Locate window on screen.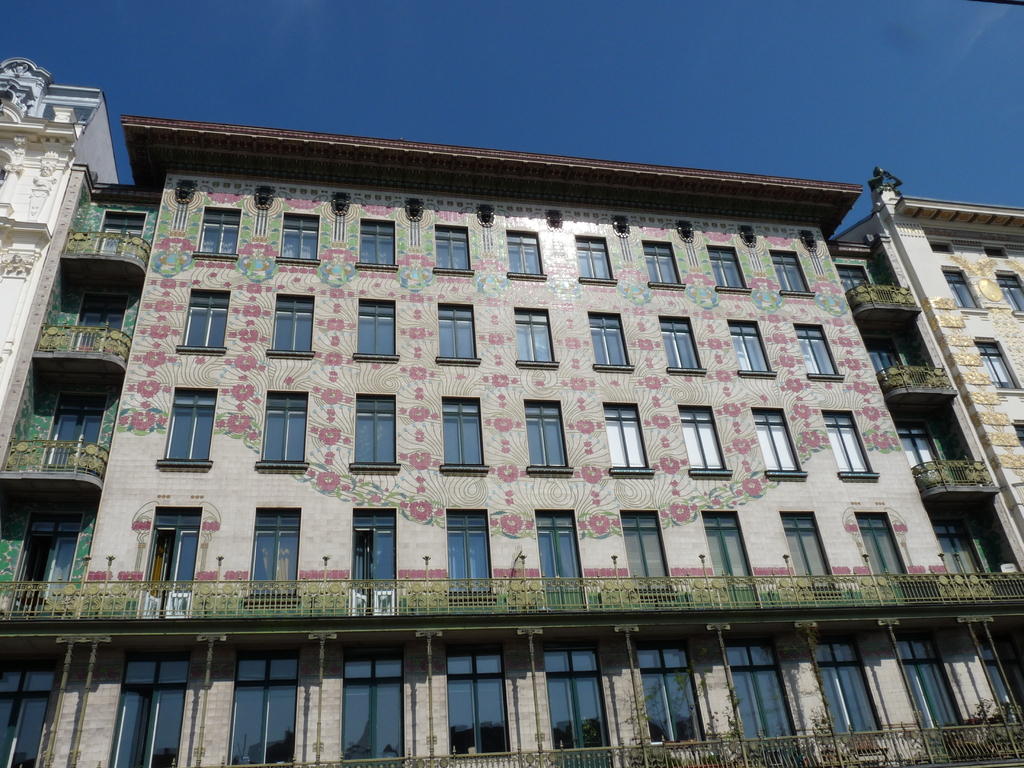
On screen at select_region(276, 211, 320, 269).
